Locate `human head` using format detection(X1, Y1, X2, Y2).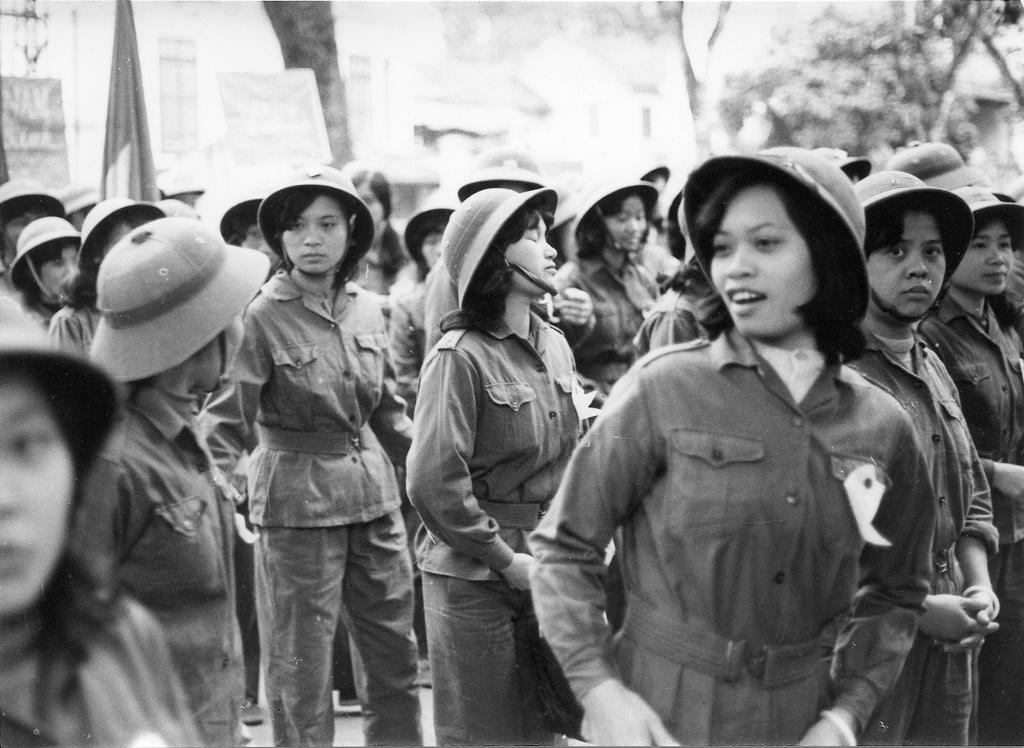
detection(470, 200, 560, 300).
